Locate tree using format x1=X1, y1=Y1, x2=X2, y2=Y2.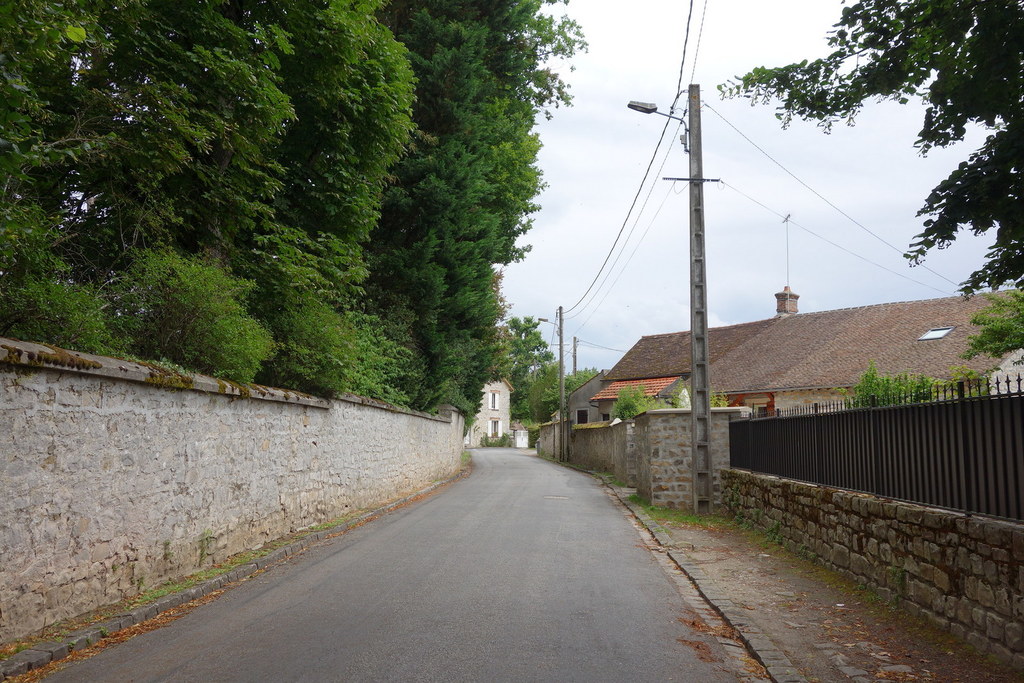
x1=391, y1=0, x2=516, y2=411.
